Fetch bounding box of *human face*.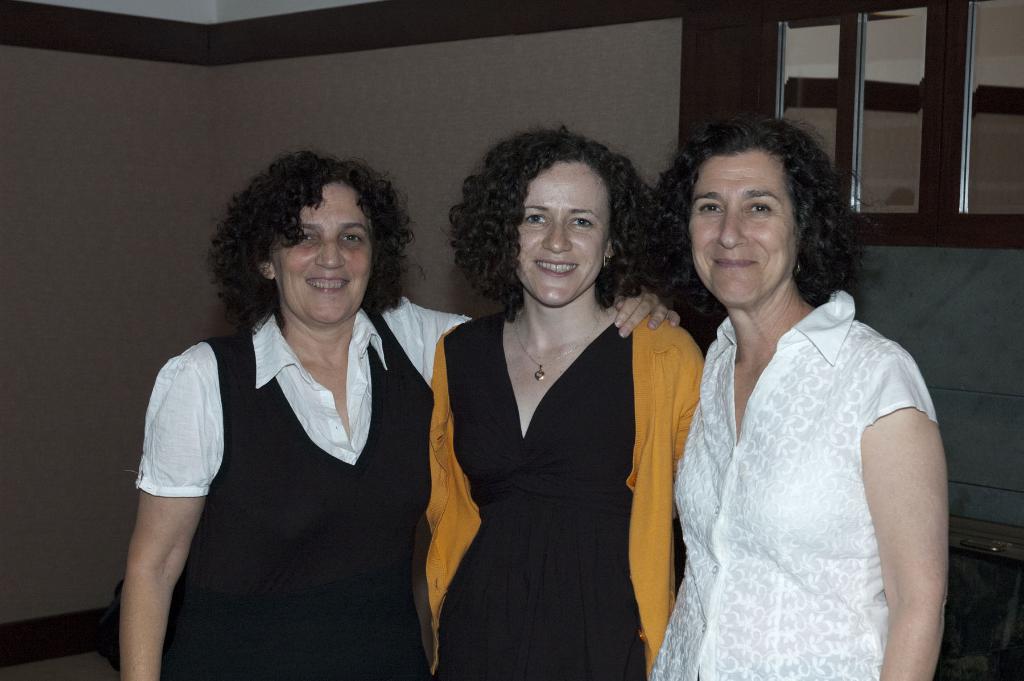
Bbox: 268 188 369 319.
